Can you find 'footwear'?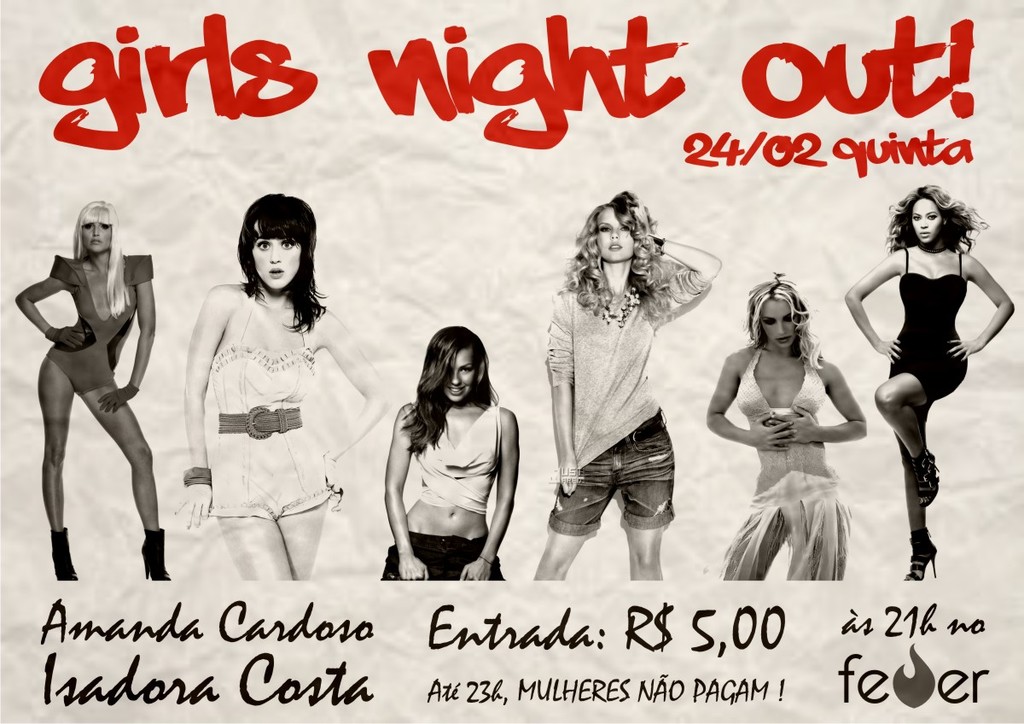
Yes, bounding box: l=46, t=527, r=77, b=581.
